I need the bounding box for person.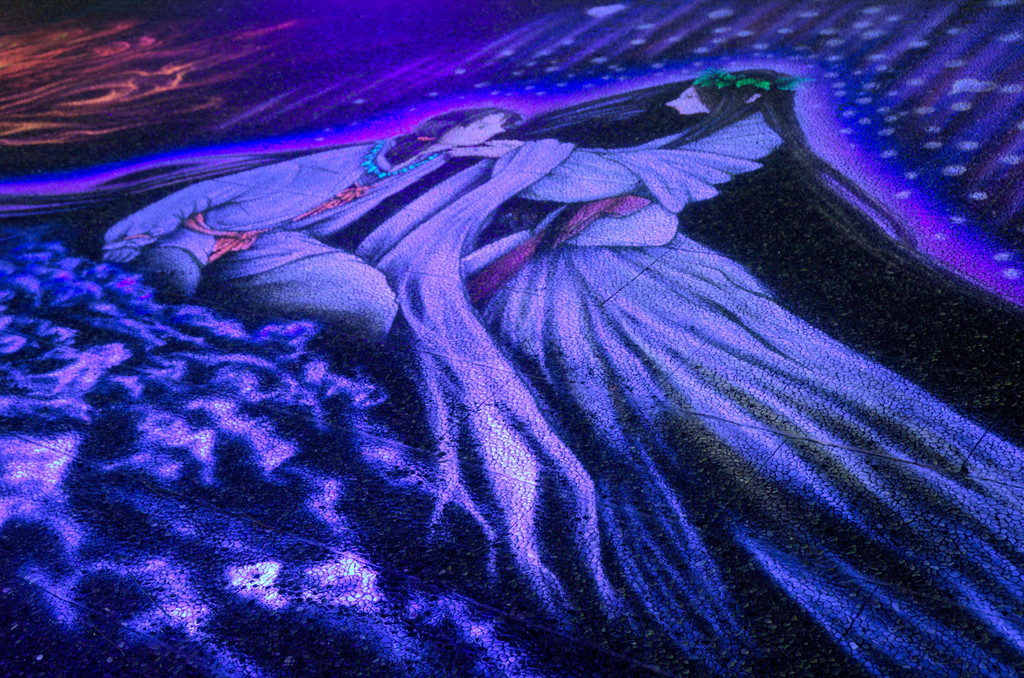
Here it is: BBox(443, 70, 1023, 677).
